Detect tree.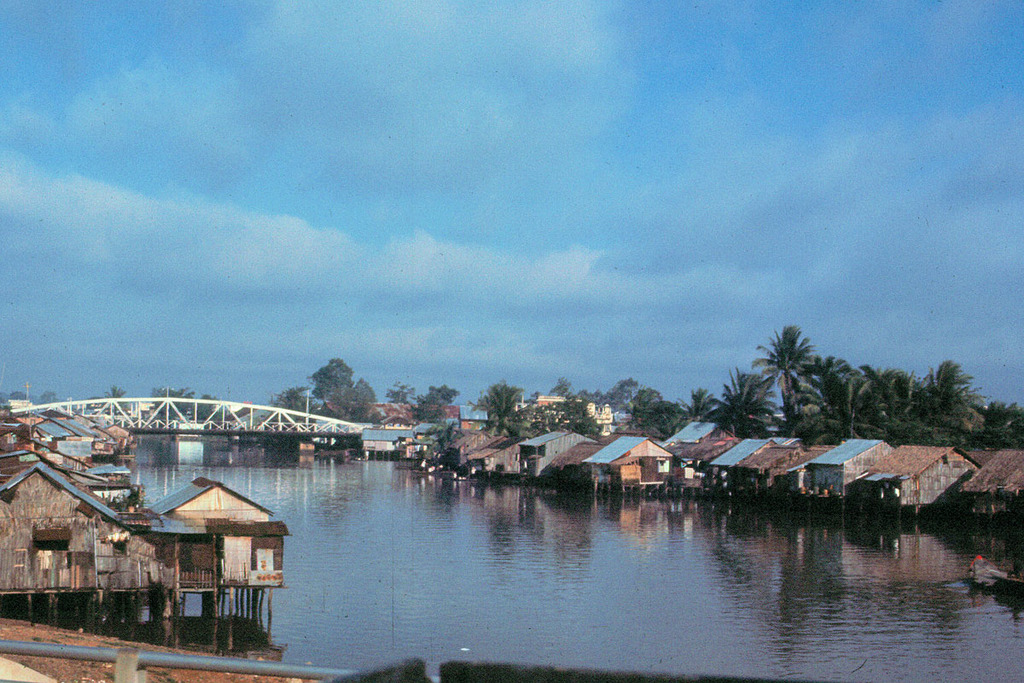
Detected at locate(420, 382, 459, 404).
